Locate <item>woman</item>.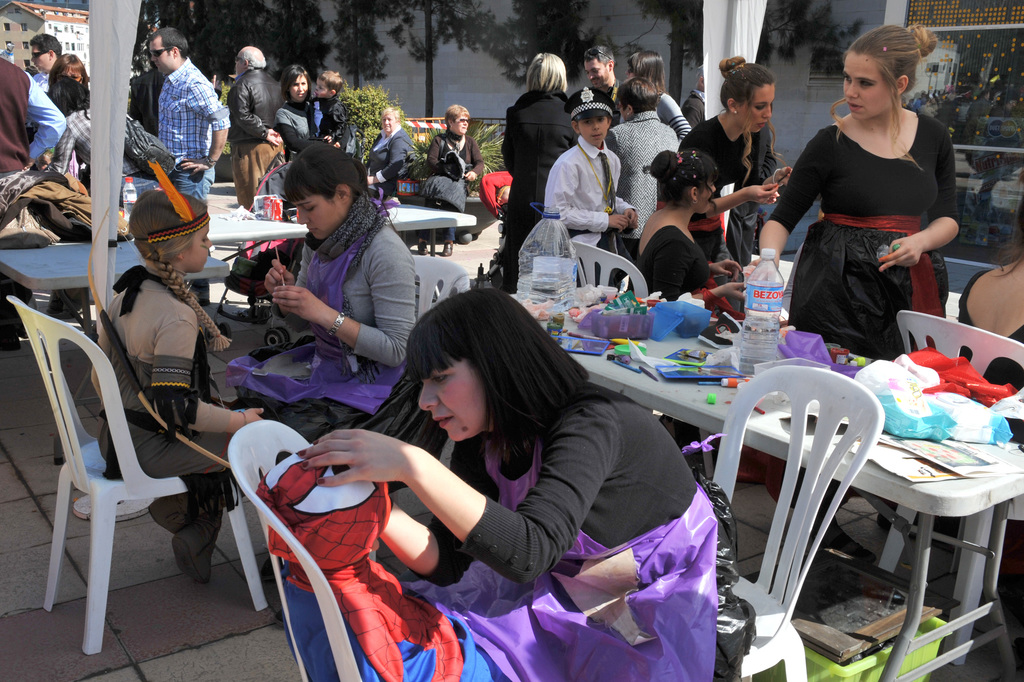
Bounding box: x1=746 y1=20 x2=974 y2=373.
